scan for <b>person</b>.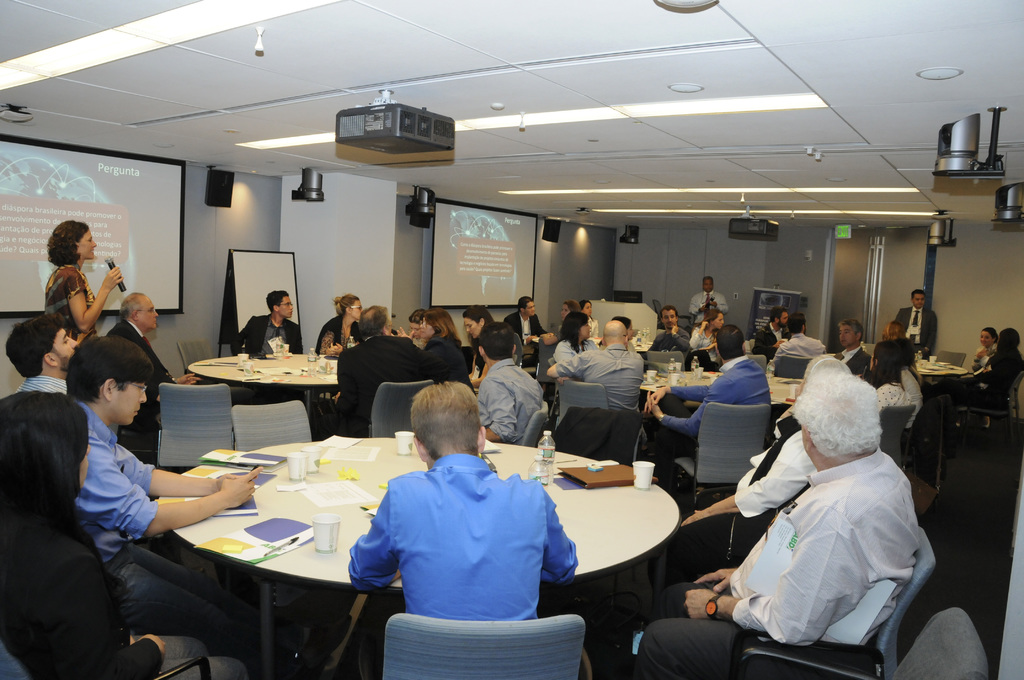
Scan result: box=[317, 334, 452, 439].
